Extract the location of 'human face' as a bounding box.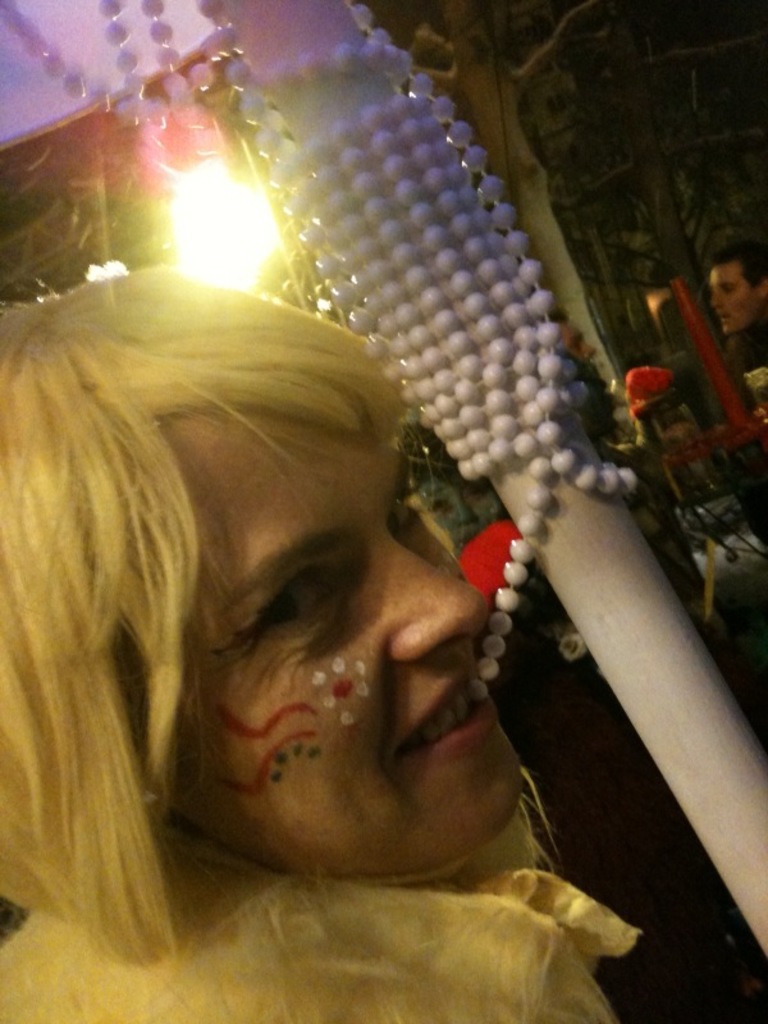
(716,261,756,333).
